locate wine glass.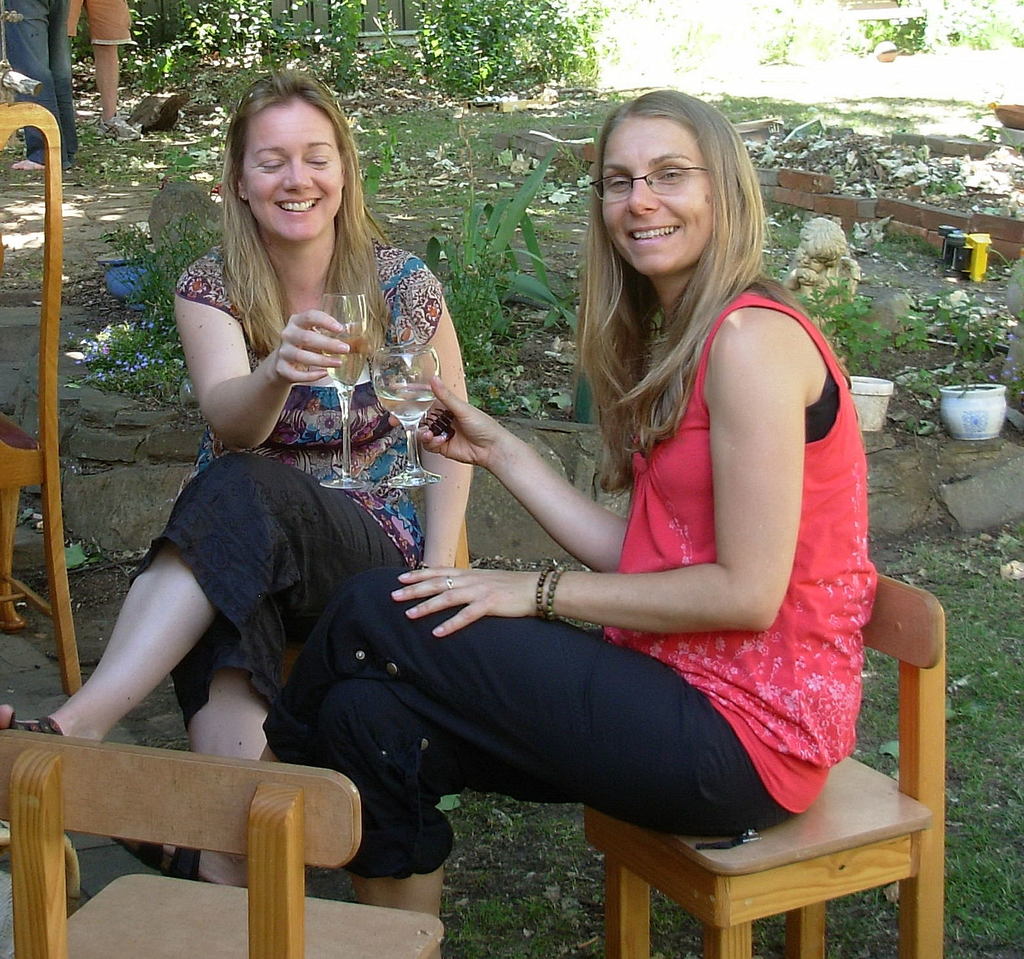
Bounding box: bbox=(370, 344, 438, 492).
